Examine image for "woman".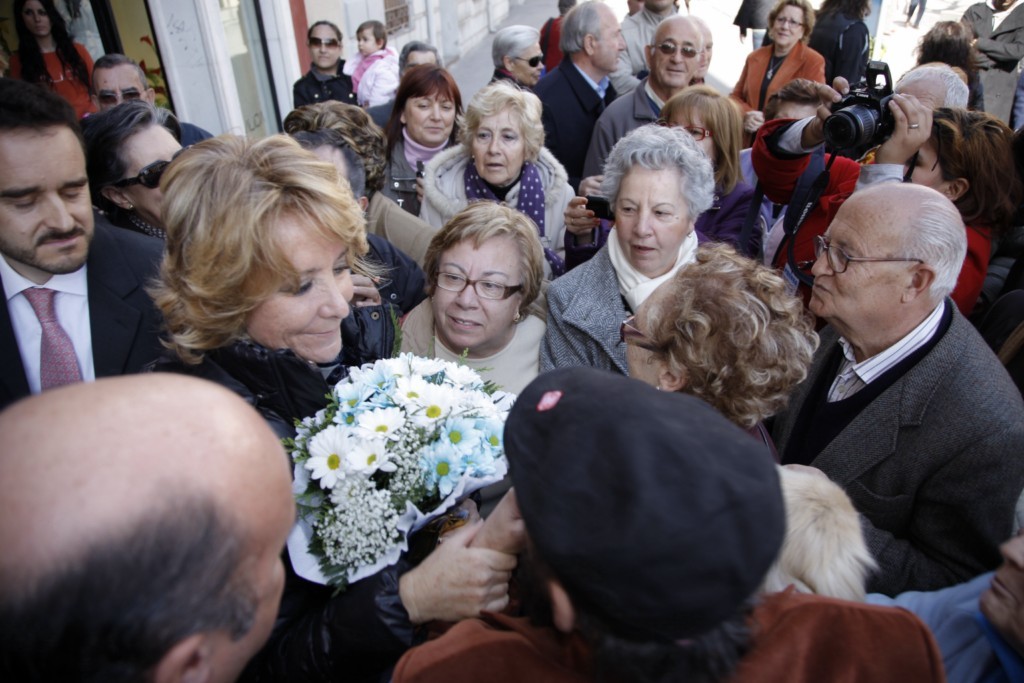
Examination result: {"left": 3, "top": 0, "right": 93, "bottom": 121}.
